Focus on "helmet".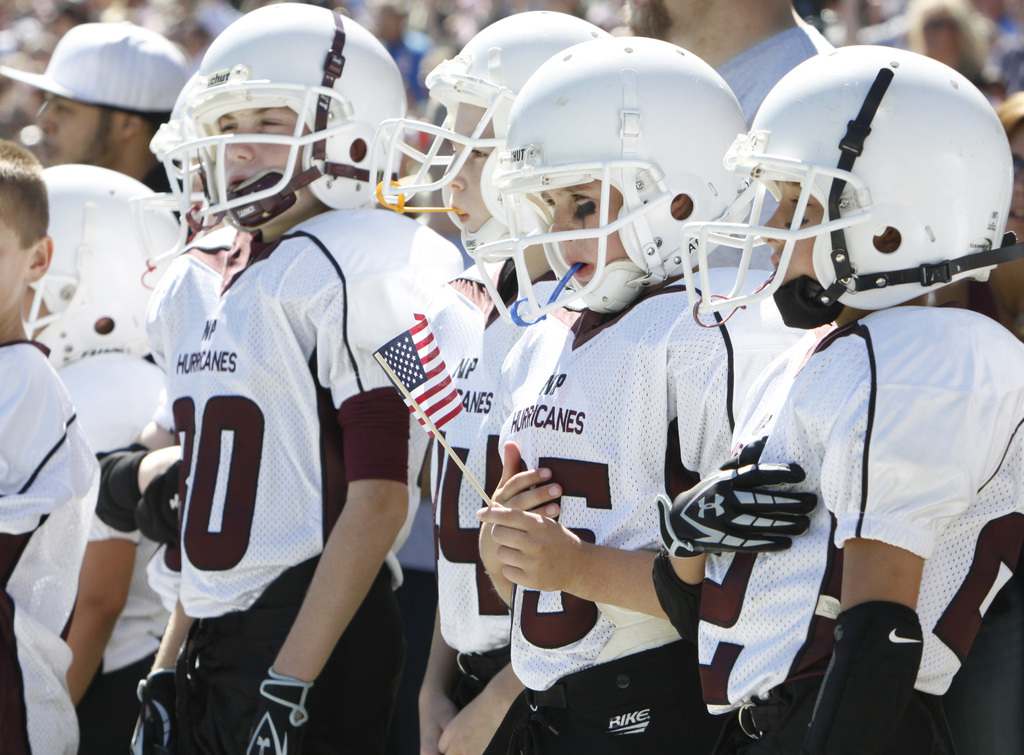
Focused at [150,0,410,234].
